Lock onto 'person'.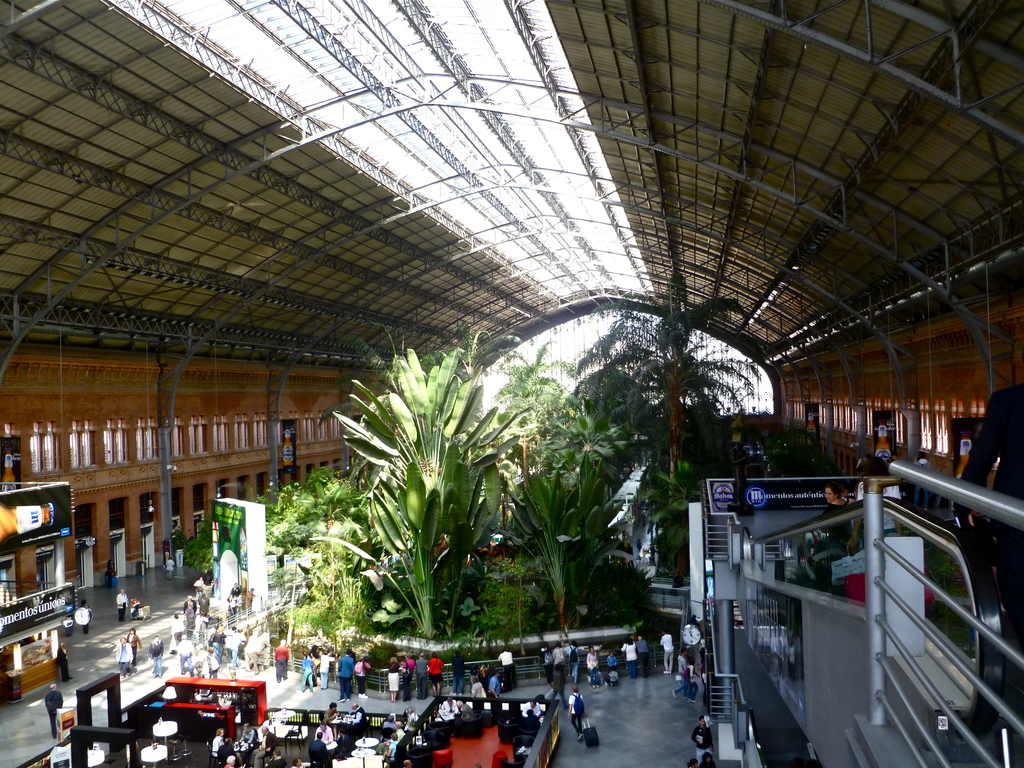
Locked: {"left": 438, "top": 698, "right": 456, "bottom": 719}.
